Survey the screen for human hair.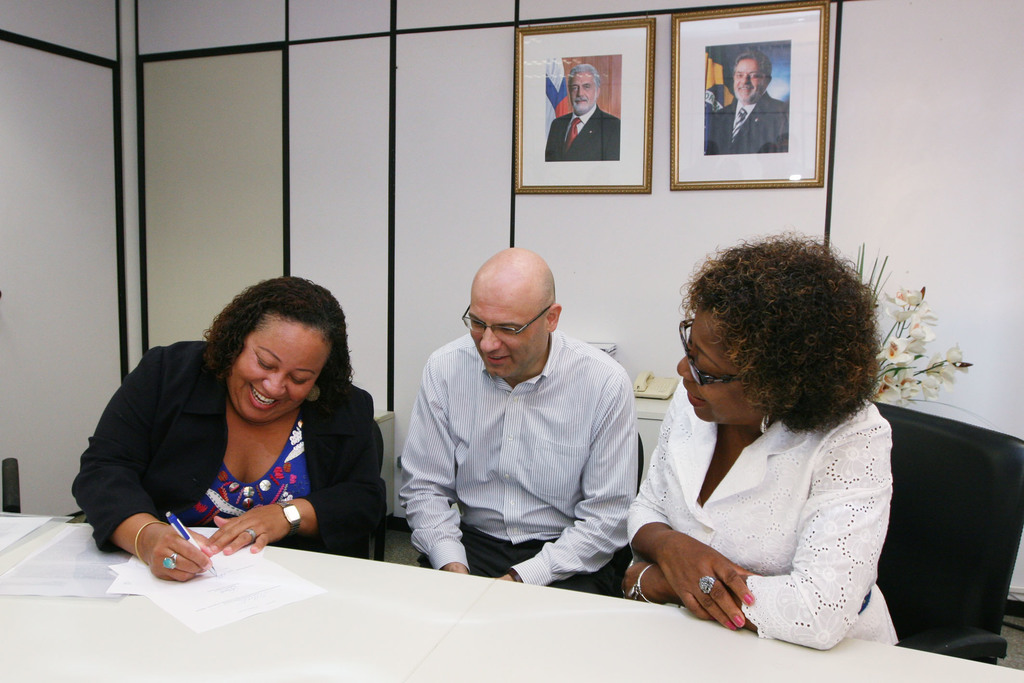
Survey found: {"x1": 676, "y1": 226, "x2": 883, "y2": 459}.
